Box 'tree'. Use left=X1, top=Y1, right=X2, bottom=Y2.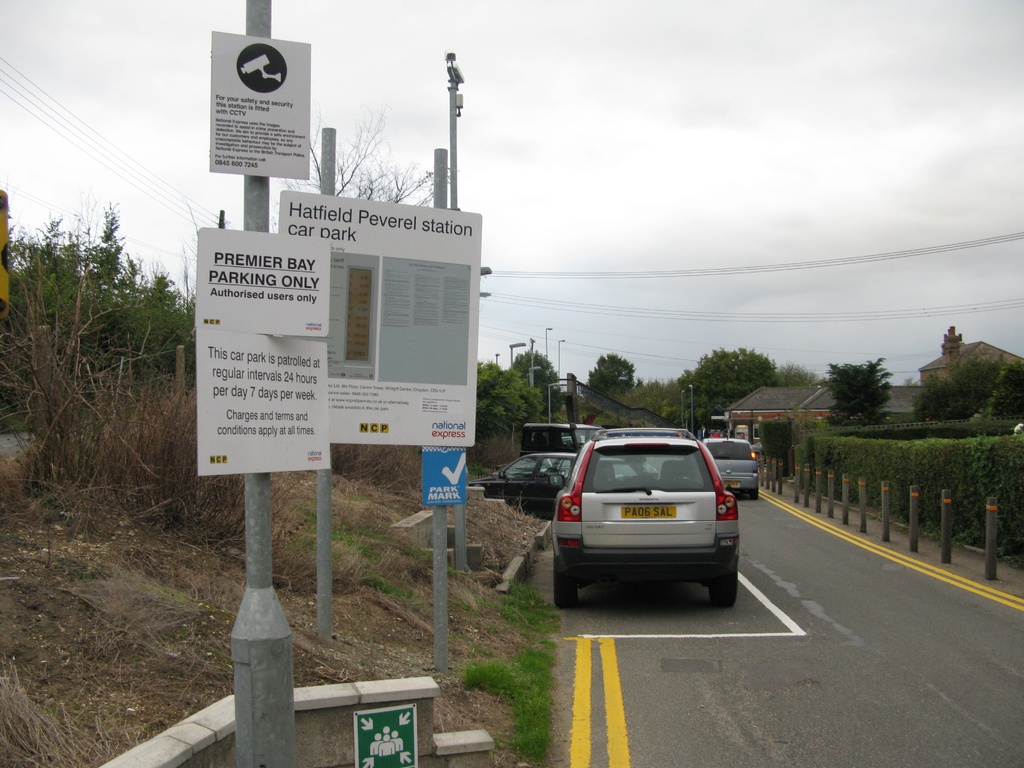
left=585, top=351, right=644, bottom=398.
